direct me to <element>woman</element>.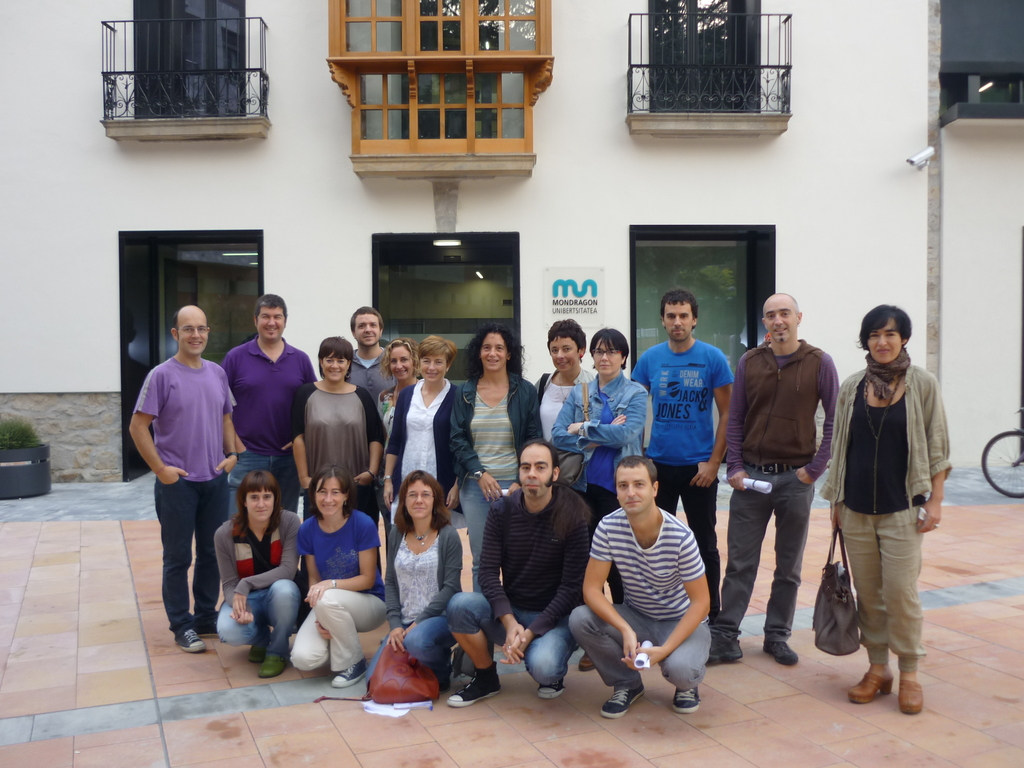
Direction: bbox=[382, 339, 470, 529].
